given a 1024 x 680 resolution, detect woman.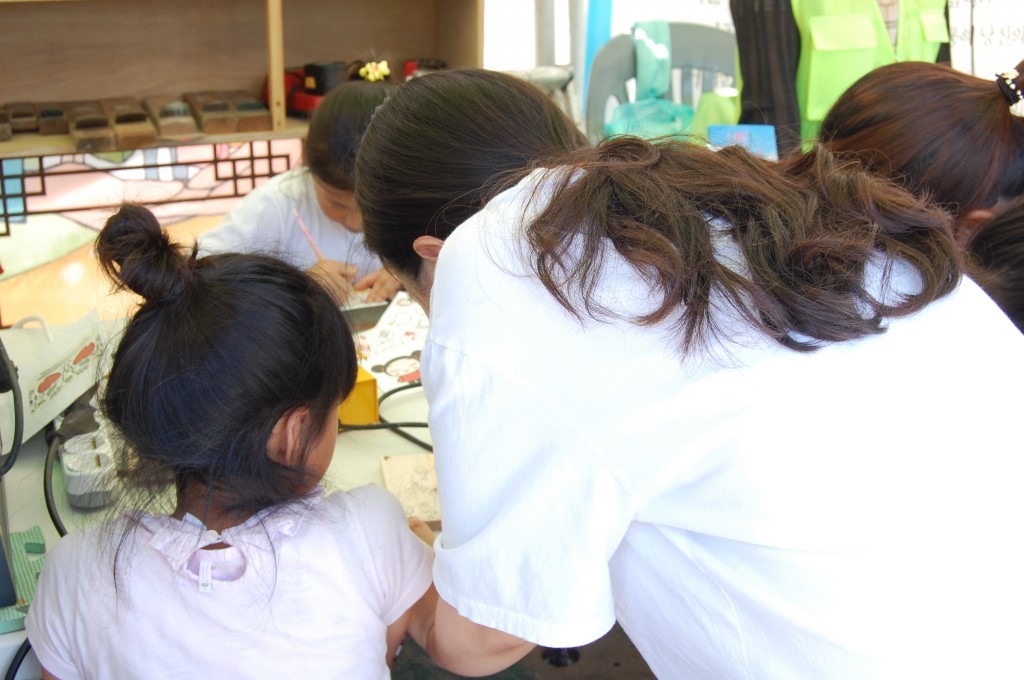
{"left": 348, "top": 67, "right": 1023, "bottom": 679}.
